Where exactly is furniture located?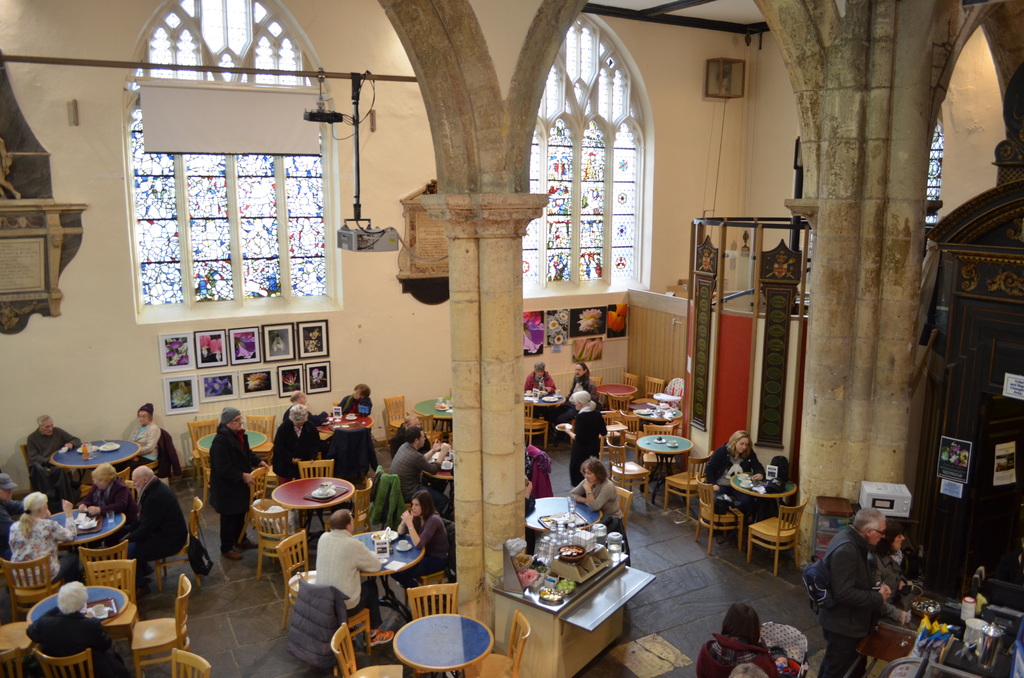
Its bounding box is Rect(164, 648, 214, 677).
